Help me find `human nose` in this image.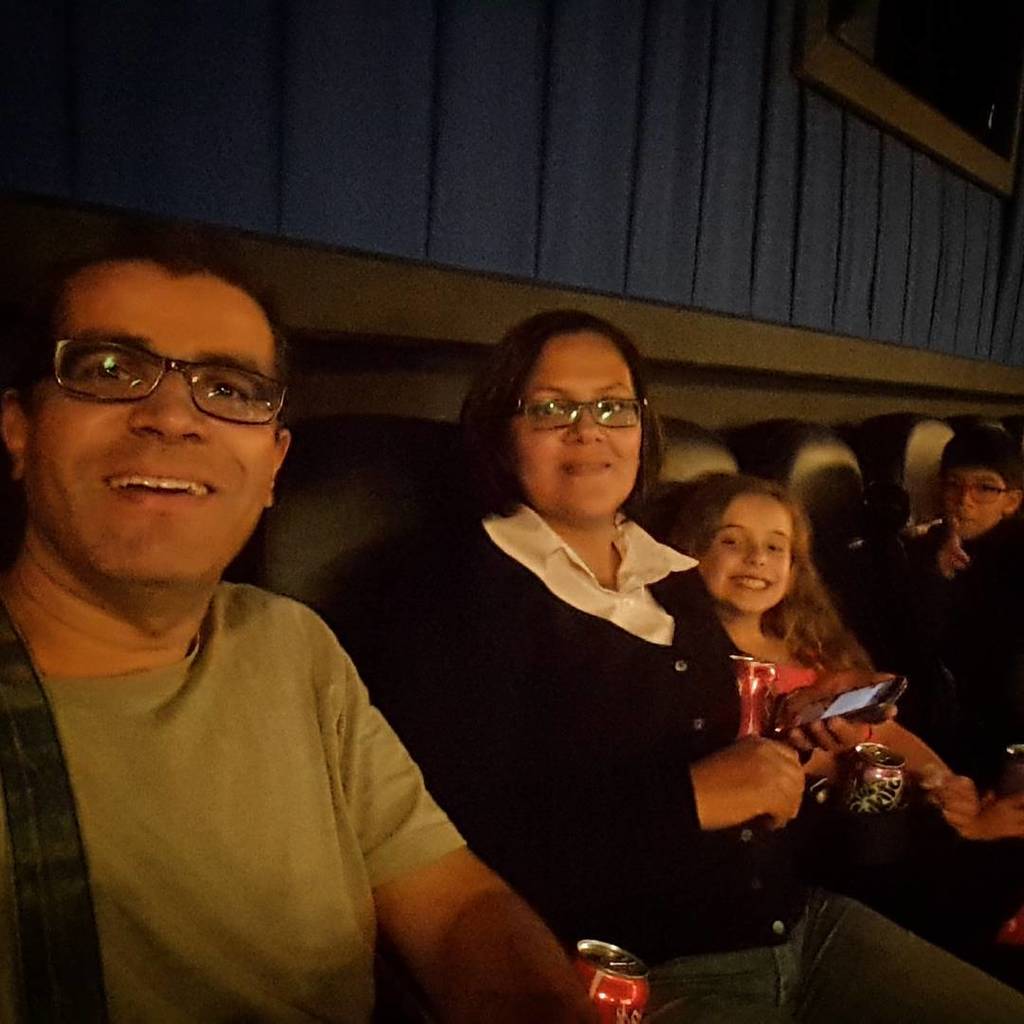
Found it: Rect(960, 490, 975, 508).
